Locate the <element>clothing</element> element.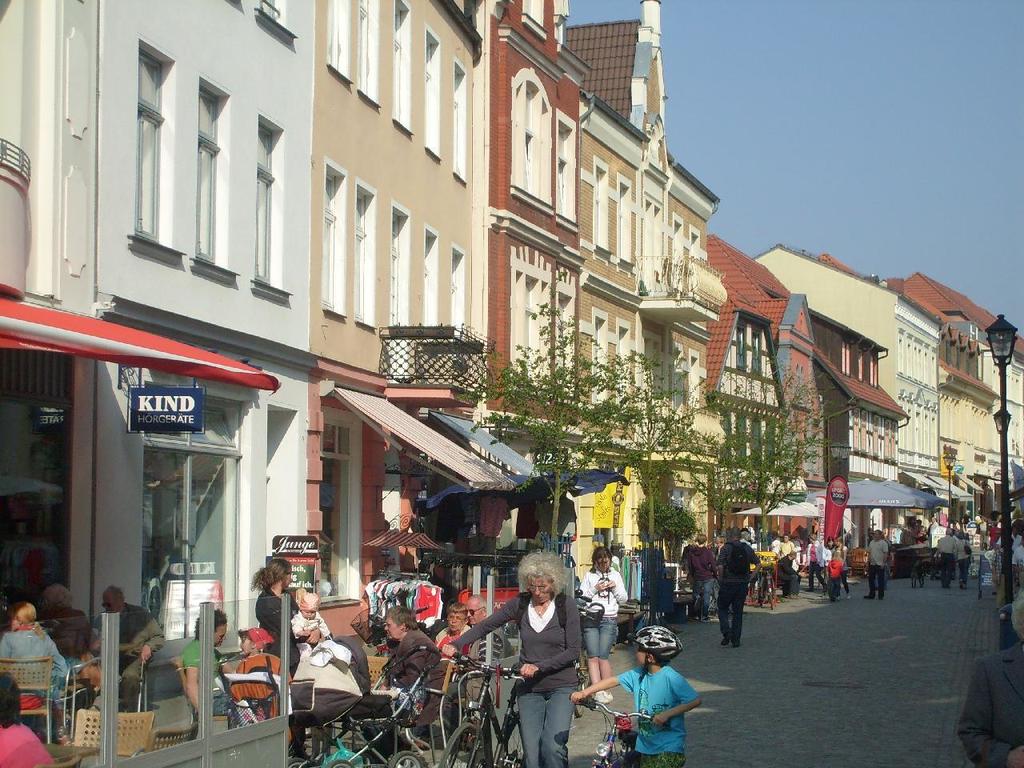
Element bbox: 288,606,326,651.
